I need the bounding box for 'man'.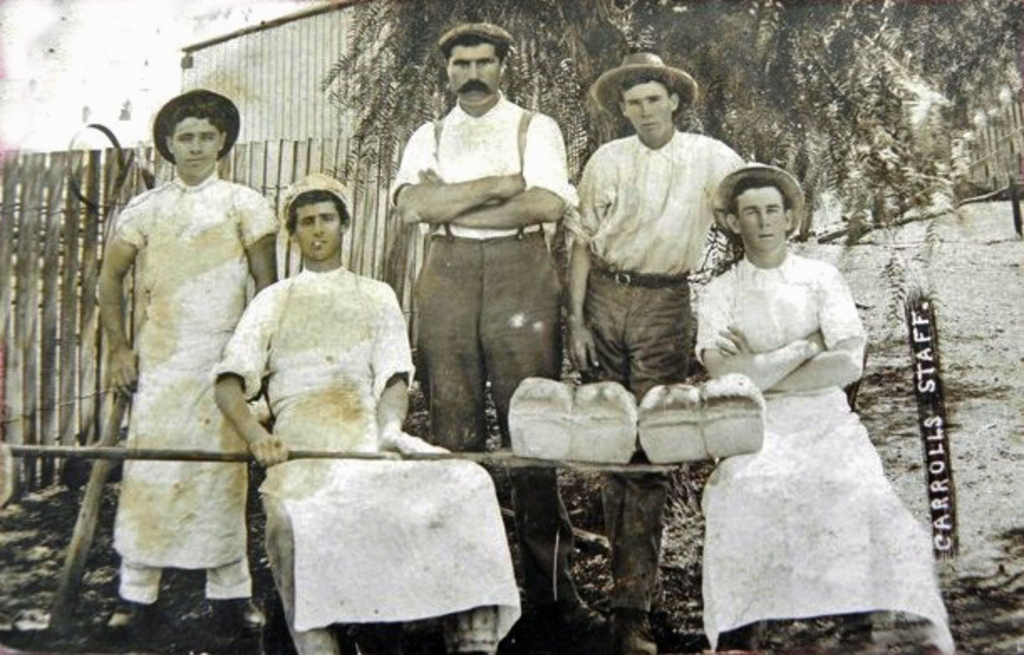
Here it is: bbox=(216, 174, 520, 653).
